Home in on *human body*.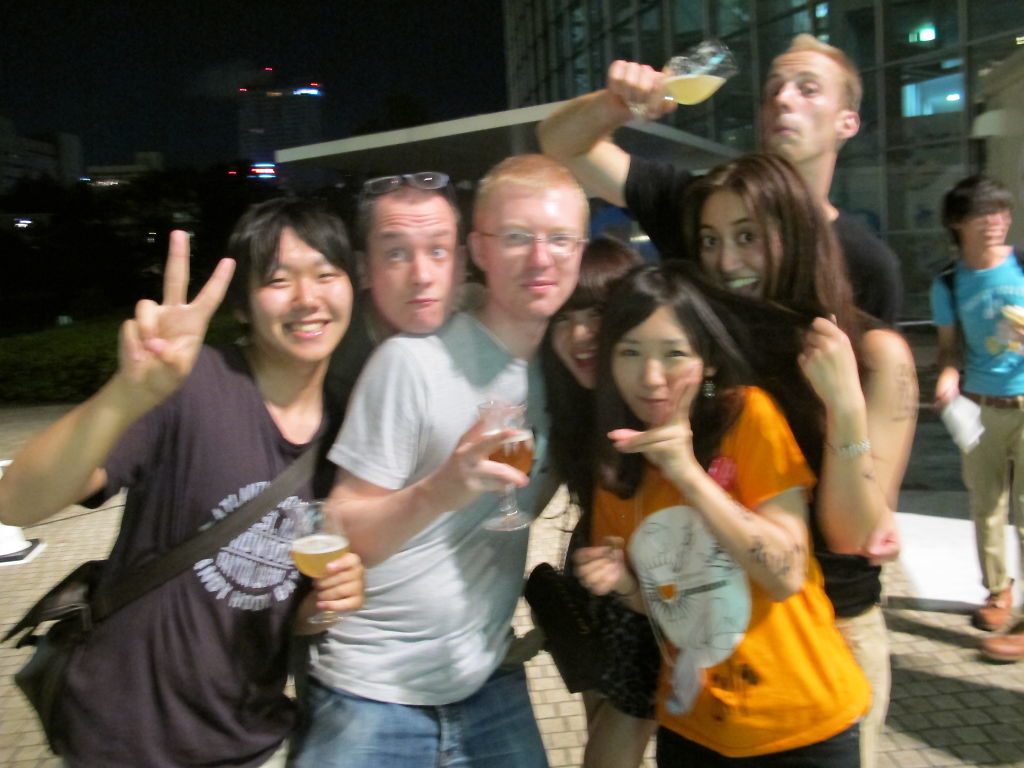
Homed in at 365 177 486 343.
